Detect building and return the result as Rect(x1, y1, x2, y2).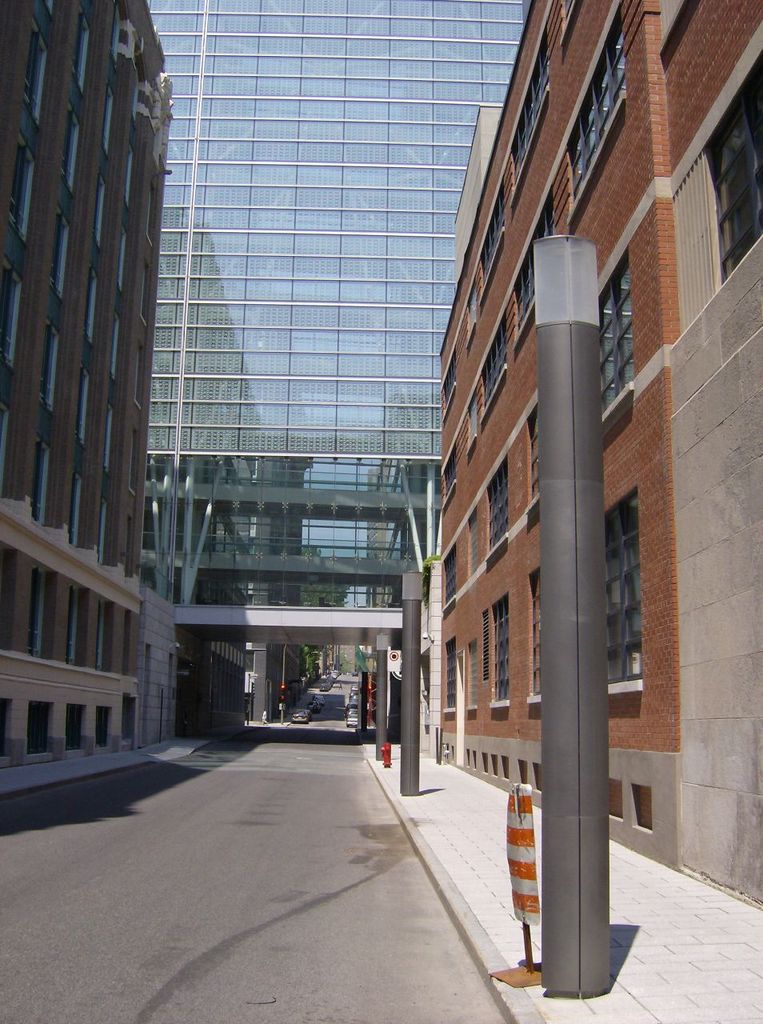
Rect(0, 0, 144, 794).
